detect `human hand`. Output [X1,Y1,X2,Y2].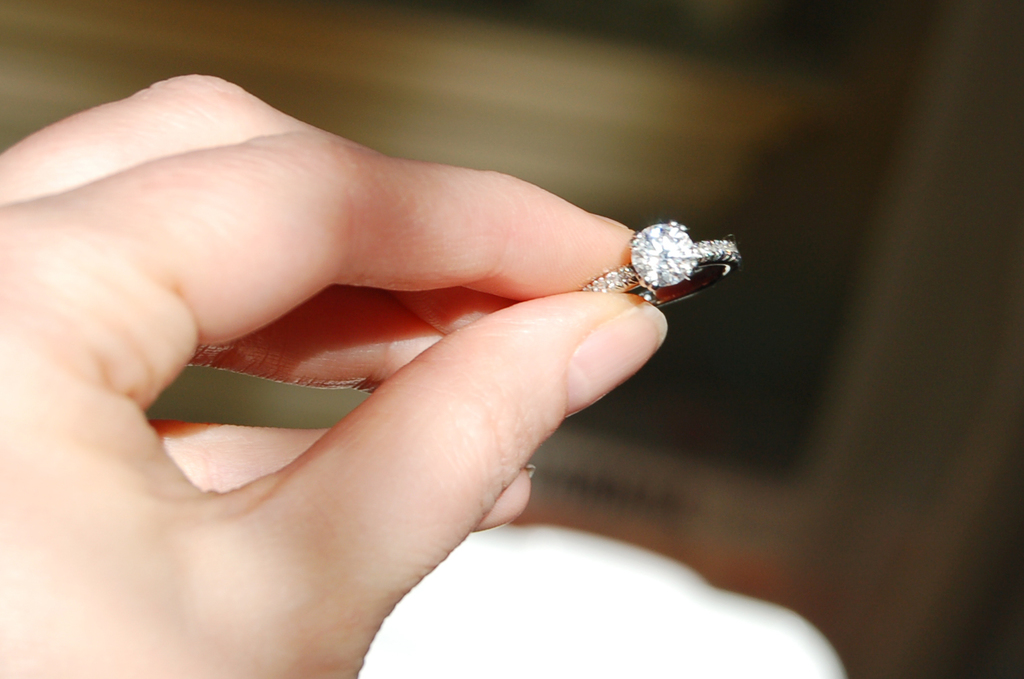
[7,73,668,619].
